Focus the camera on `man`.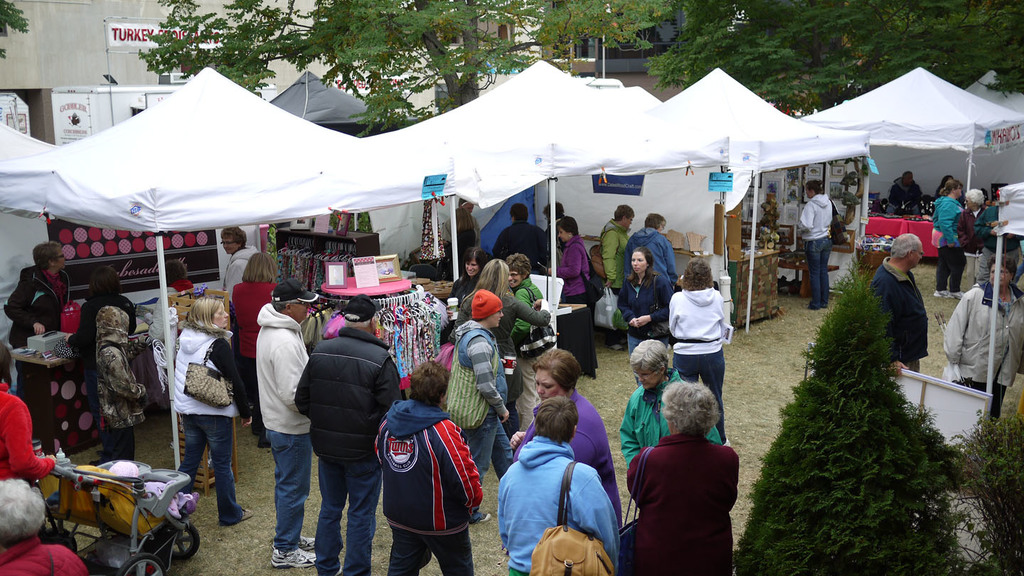
Focus region: bbox=[483, 198, 551, 277].
